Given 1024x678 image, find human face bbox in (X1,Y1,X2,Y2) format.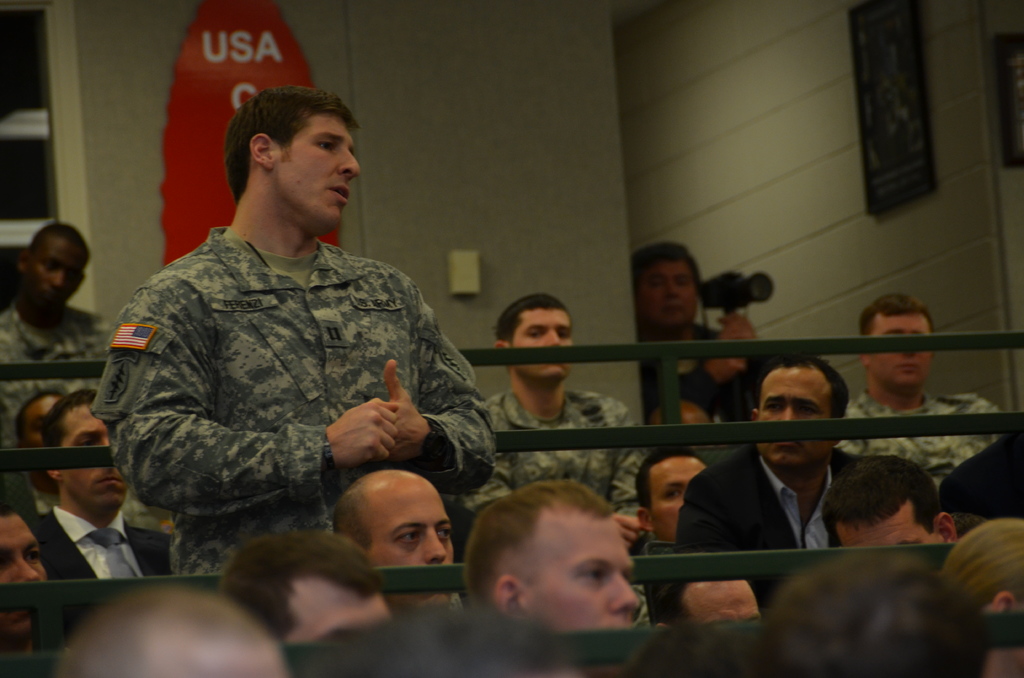
(0,517,43,629).
